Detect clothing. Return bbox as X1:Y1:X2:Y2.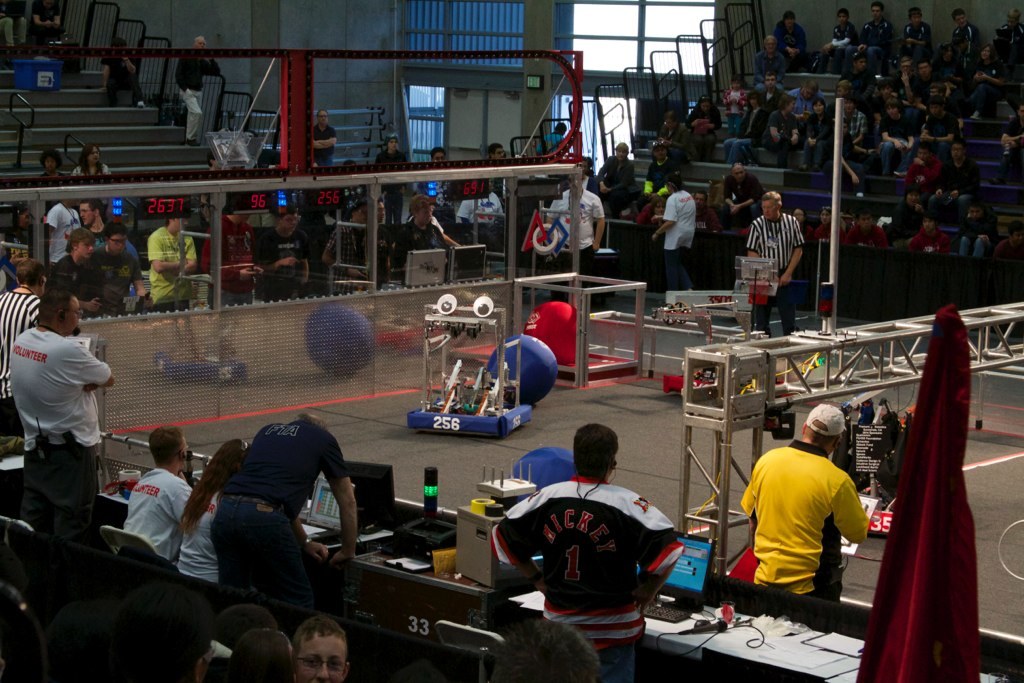
46:199:77:262.
